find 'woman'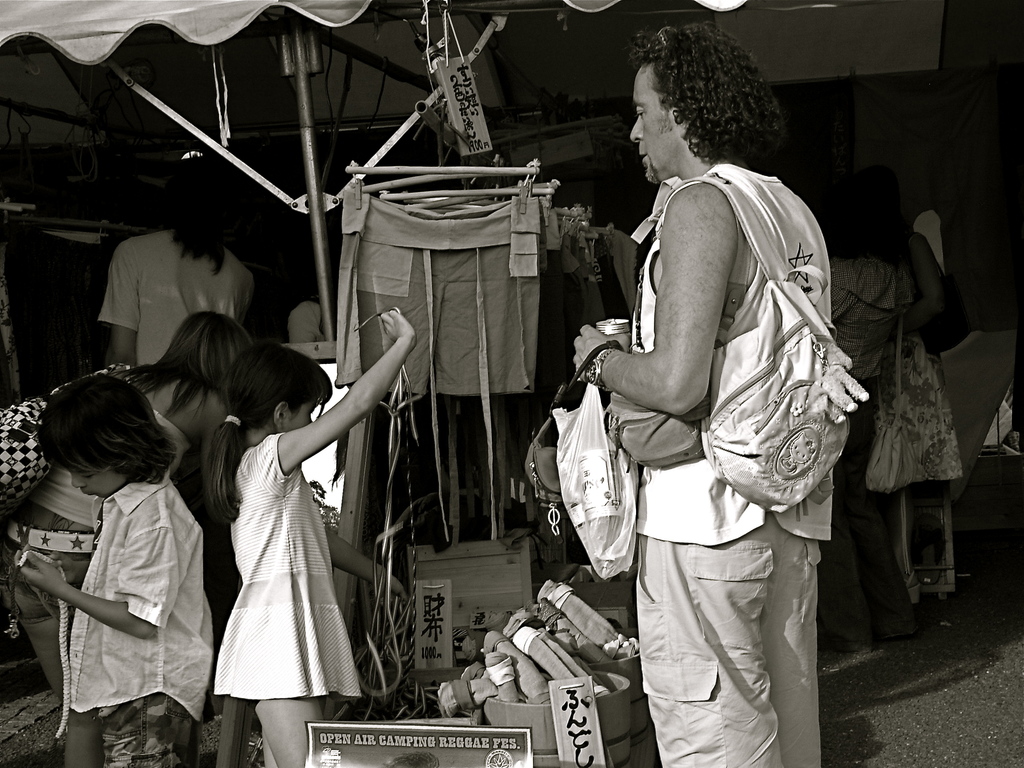
[left=0, top=311, right=262, bottom=761]
